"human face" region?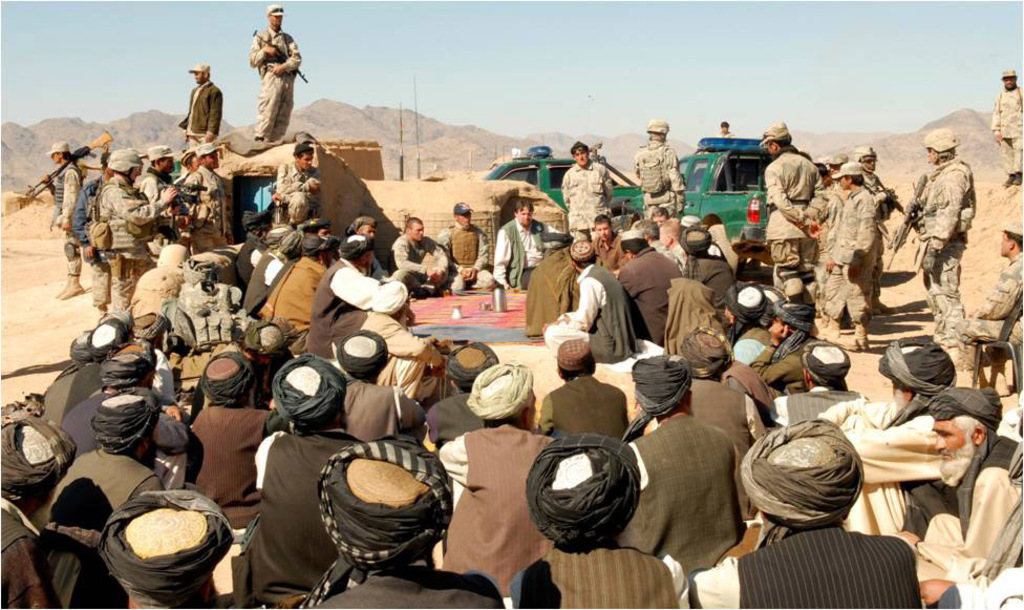
[left=571, top=146, right=586, bottom=164]
